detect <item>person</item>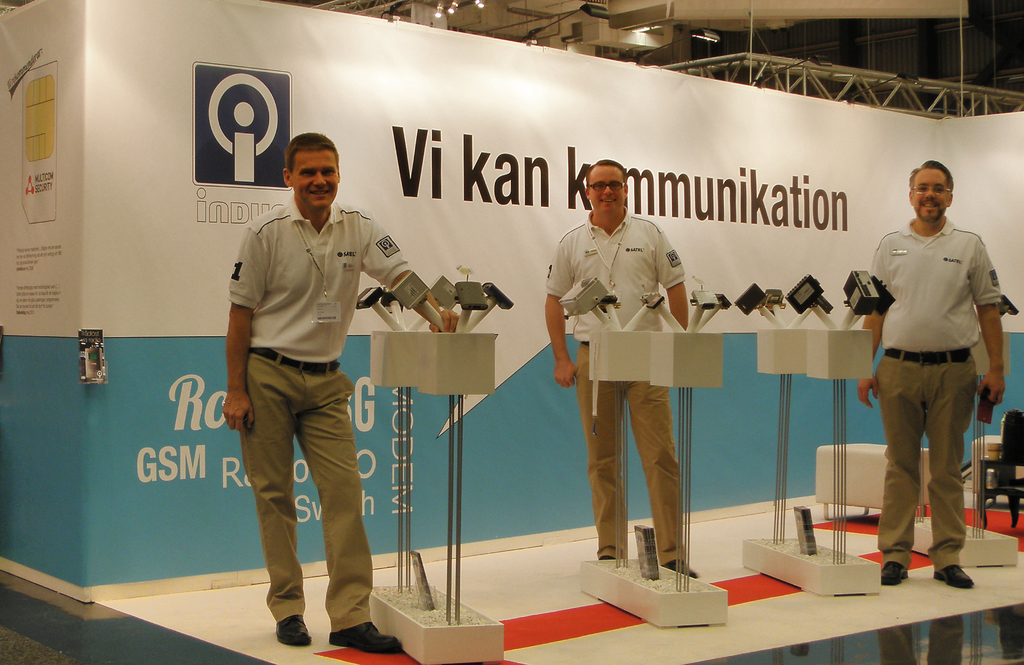
pyautogui.locateOnScreen(544, 159, 698, 579)
